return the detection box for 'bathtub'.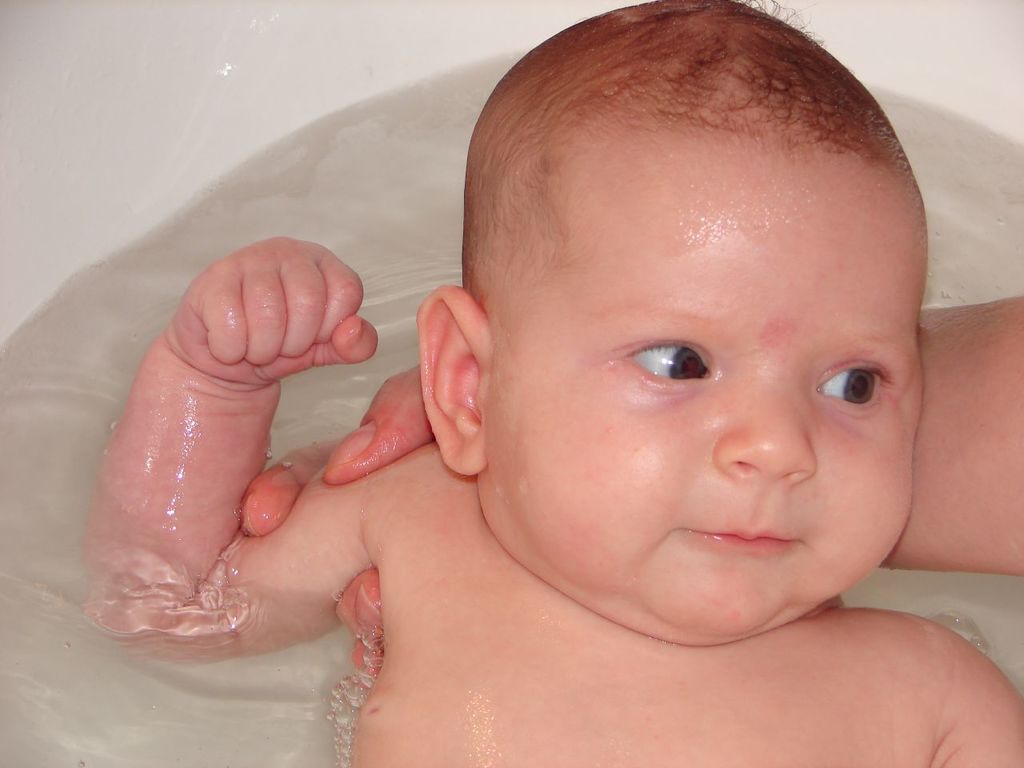
<box>0,0,1023,767</box>.
